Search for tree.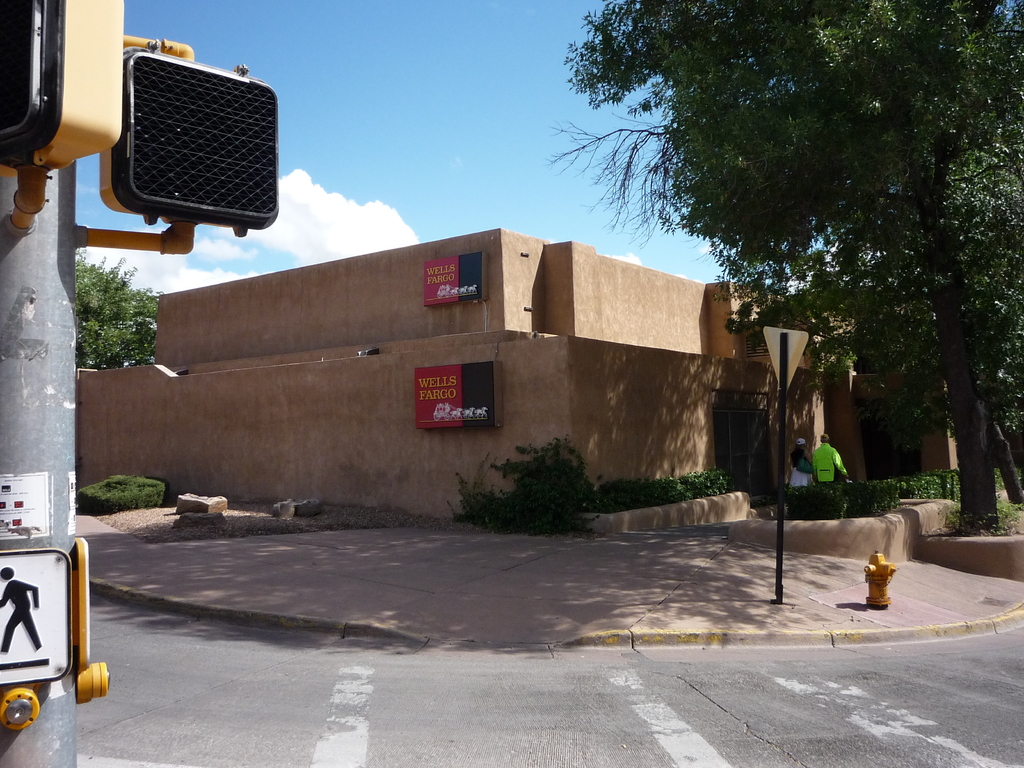
Found at (611, 35, 1012, 499).
